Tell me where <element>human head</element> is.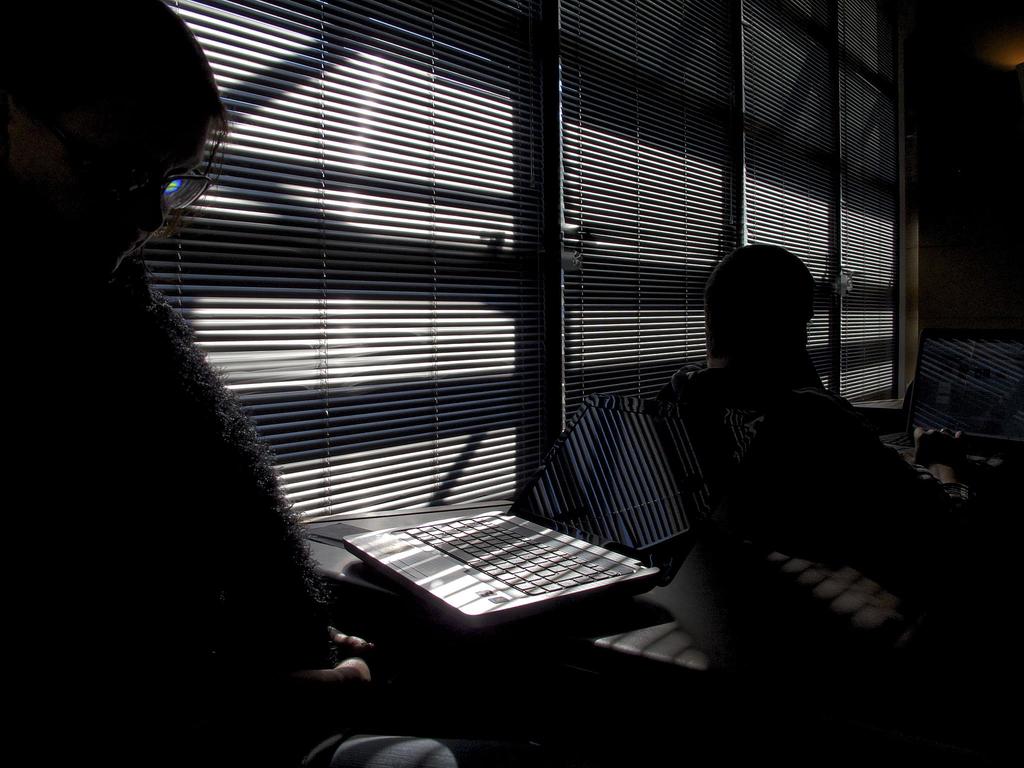
<element>human head</element> is at [left=697, top=243, right=836, bottom=383].
